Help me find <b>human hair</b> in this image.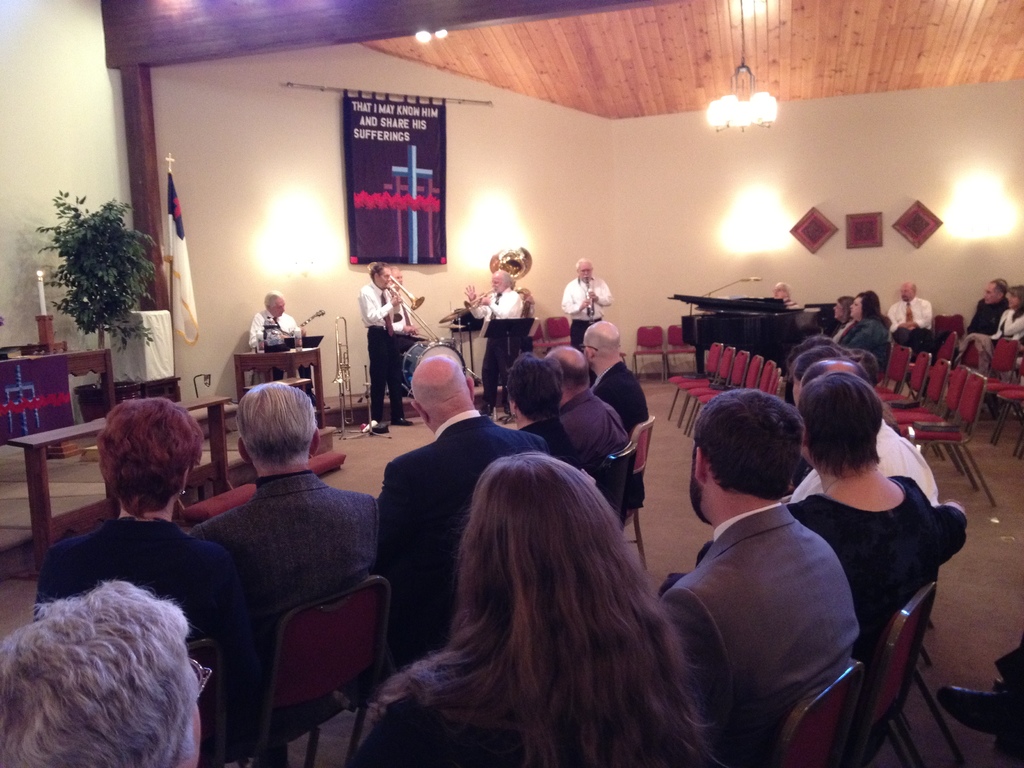
Found it: 506/352/562/422.
